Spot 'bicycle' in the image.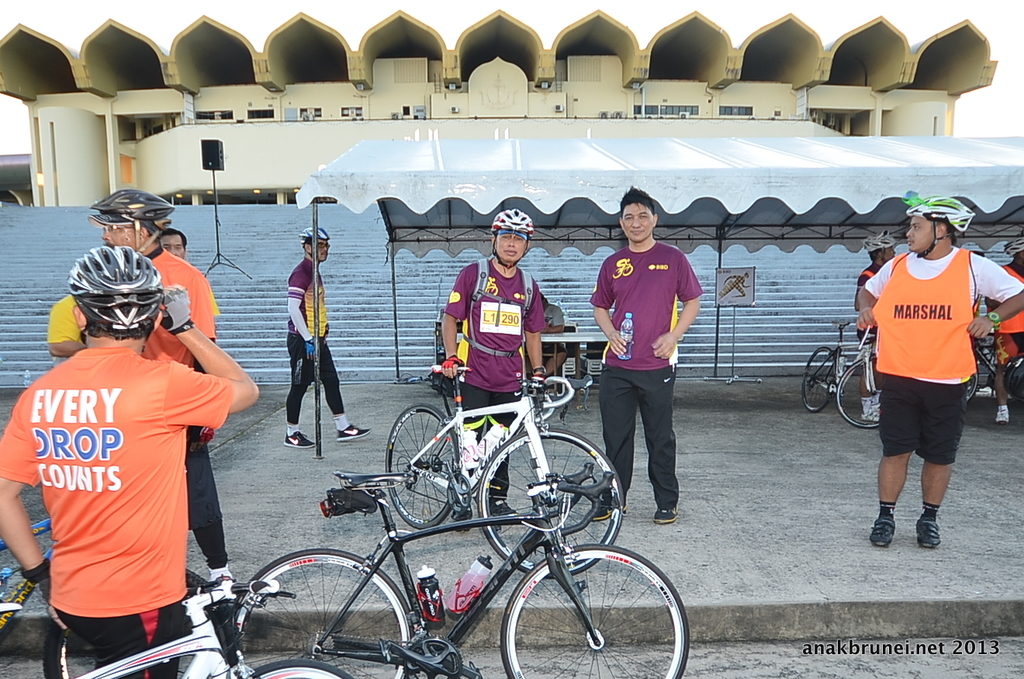
'bicycle' found at bbox(802, 321, 881, 429).
